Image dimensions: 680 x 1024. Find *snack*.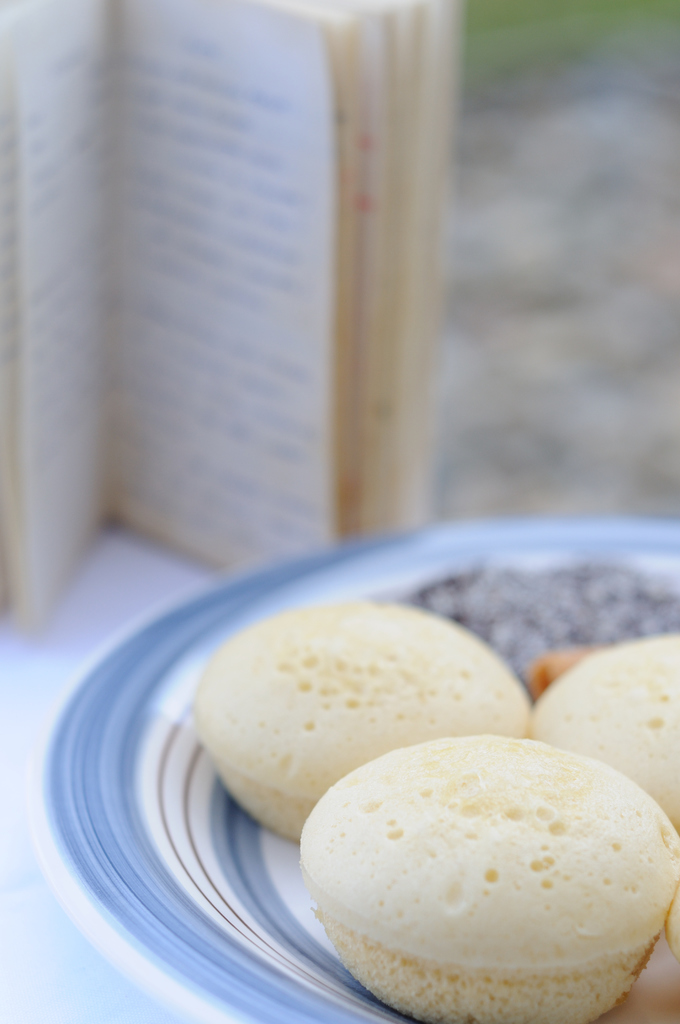
locate(291, 760, 666, 1023).
